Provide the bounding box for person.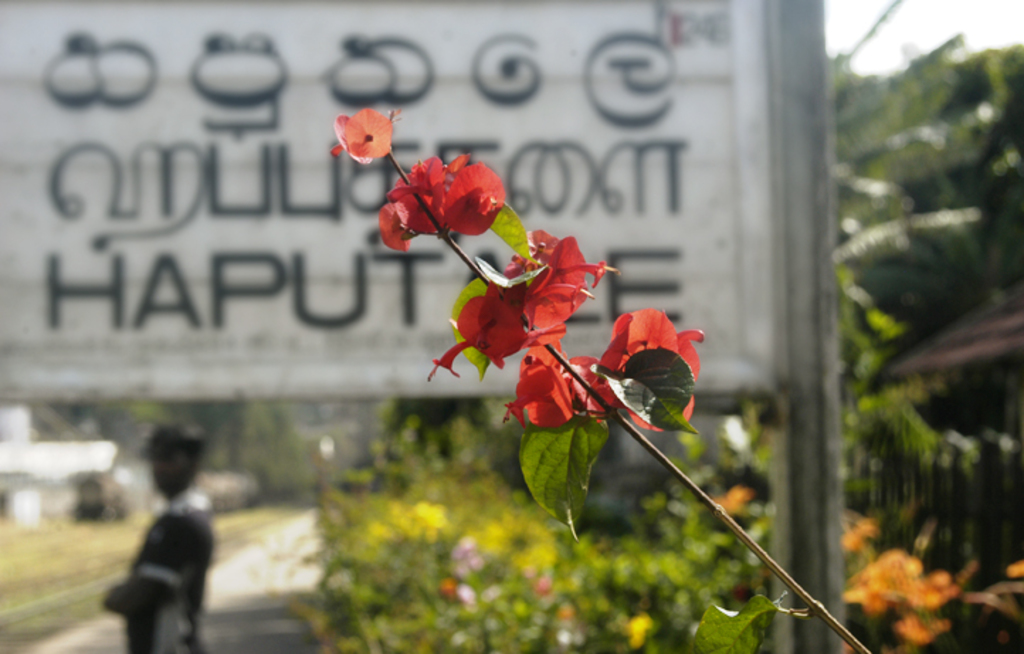
BBox(95, 434, 208, 641).
